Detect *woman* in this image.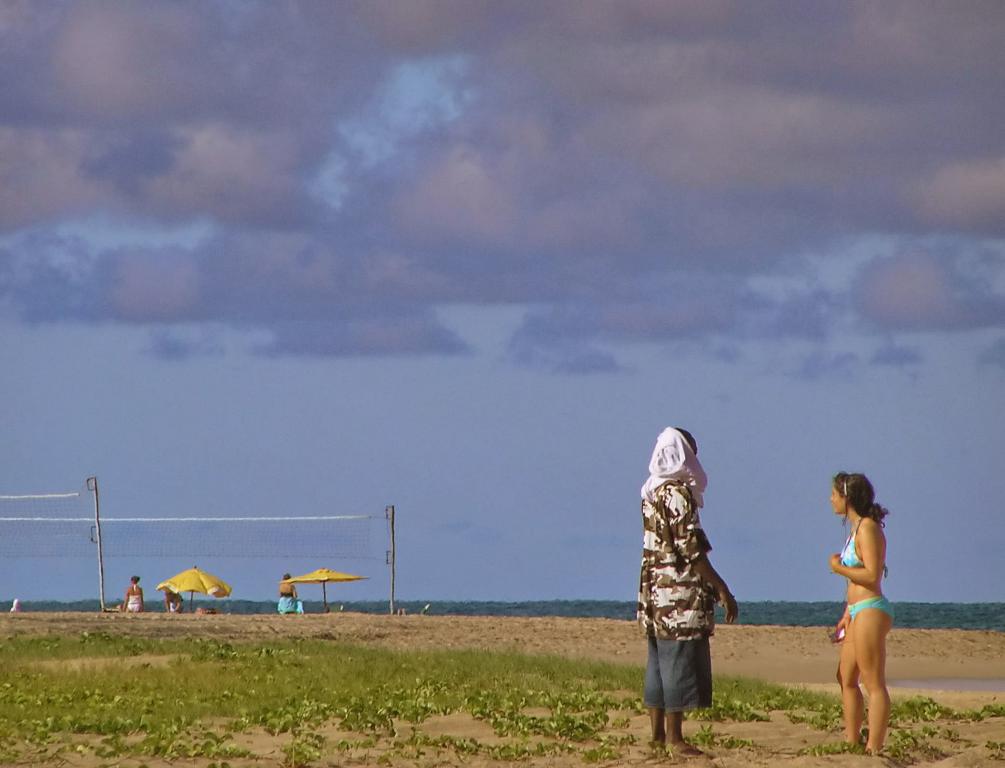
Detection: 273:575:305:617.
